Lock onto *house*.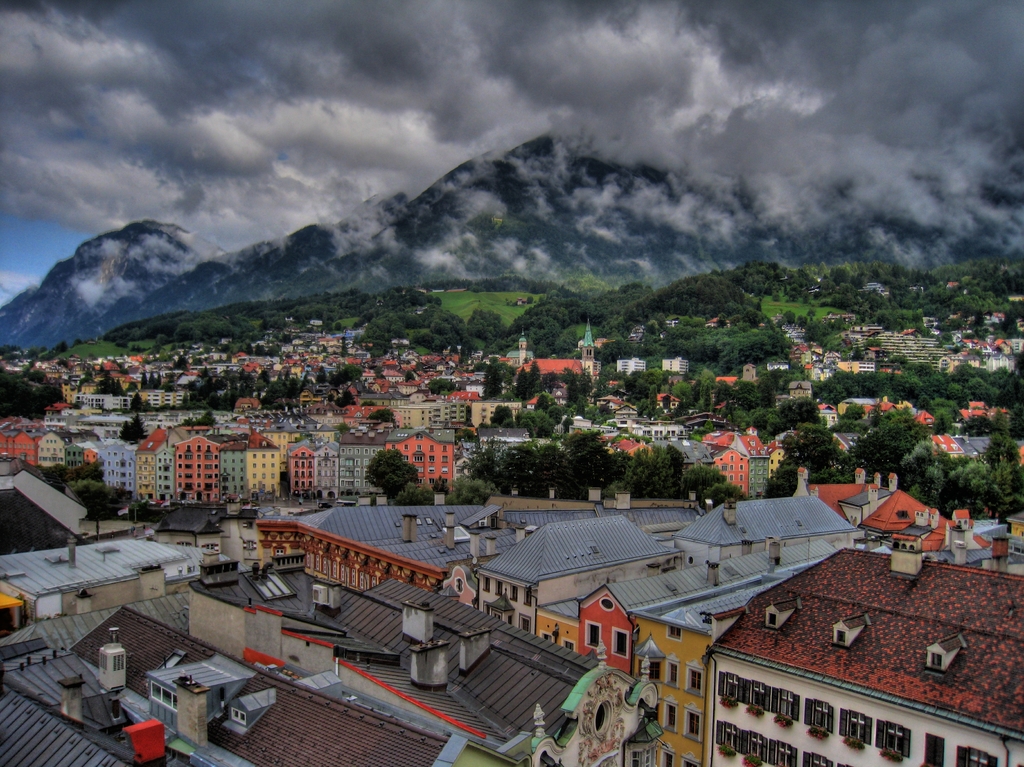
Locked: detection(140, 390, 172, 417).
